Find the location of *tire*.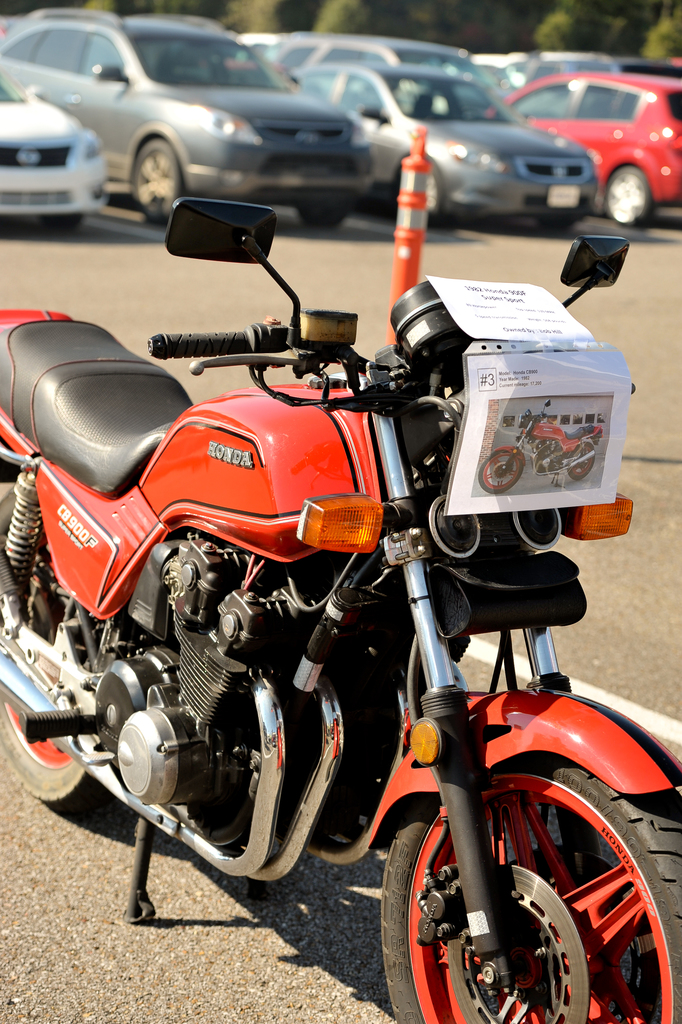
Location: [382,762,653,1023].
